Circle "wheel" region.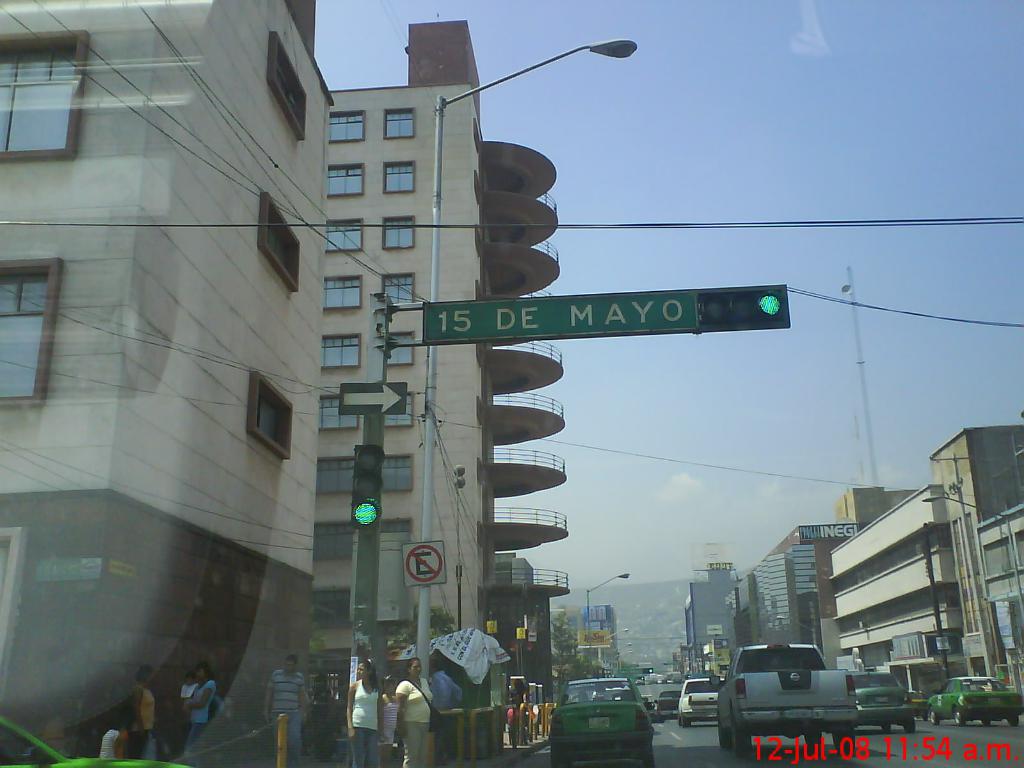
Region: bbox(644, 753, 653, 767).
